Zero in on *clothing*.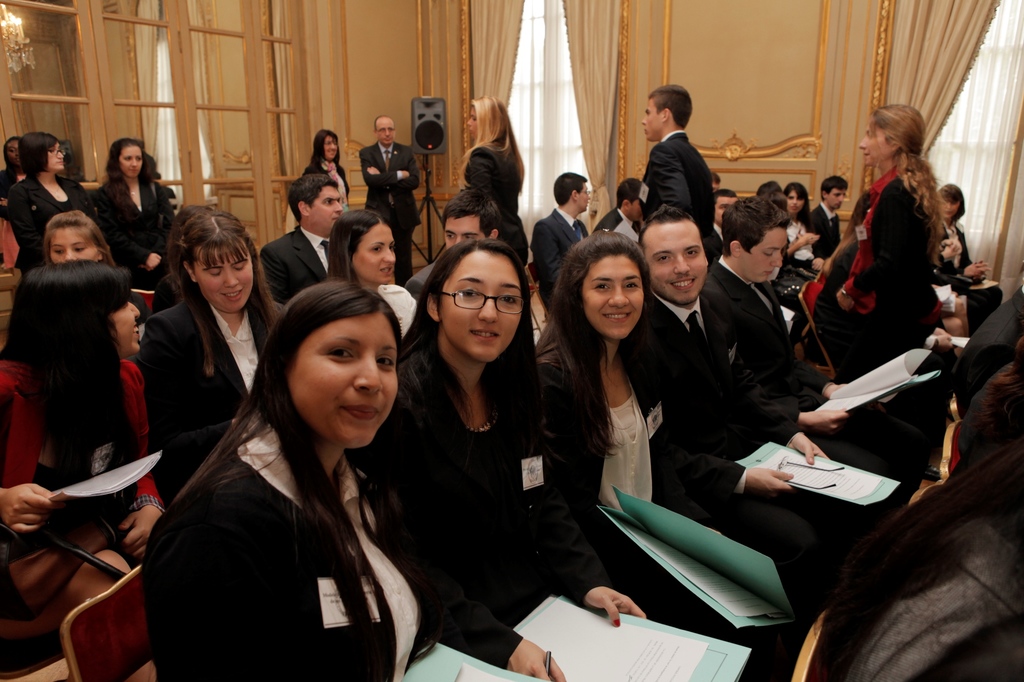
Zeroed in: detection(810, 155, 950, 381).
